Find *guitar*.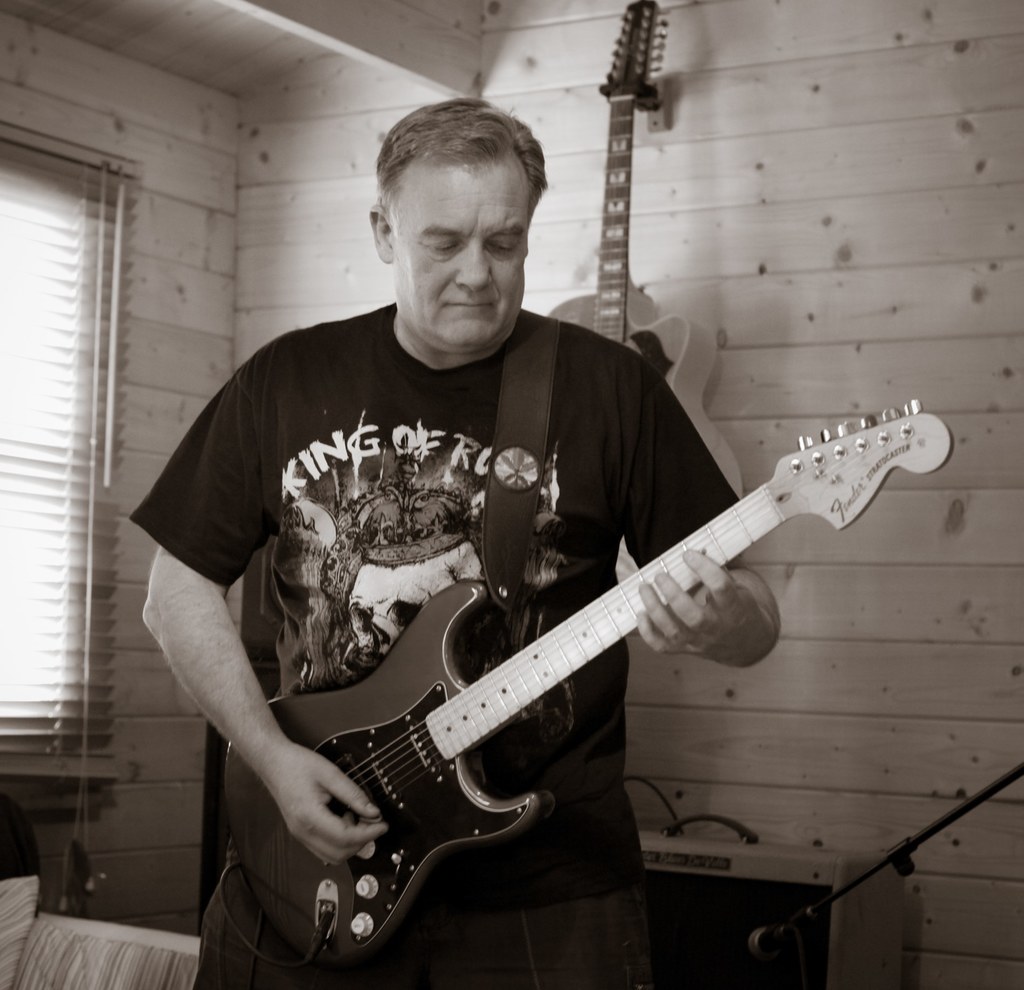
182, 403, 934, 962.
